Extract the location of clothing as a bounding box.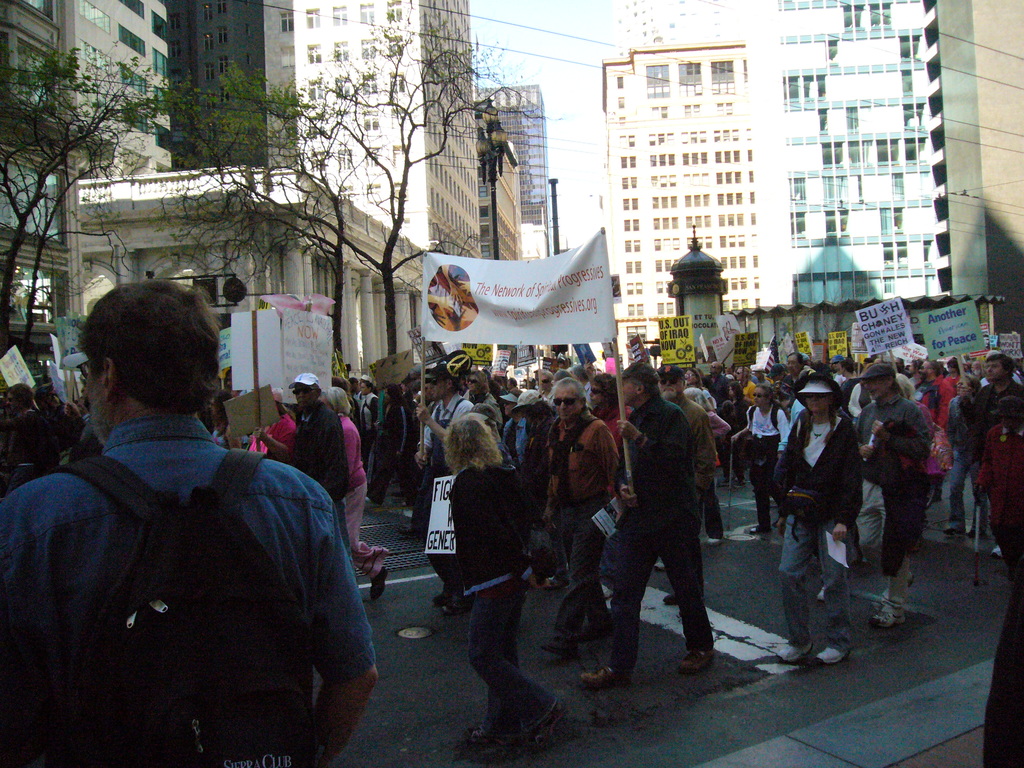
<box>861,382,935,573</box>.
